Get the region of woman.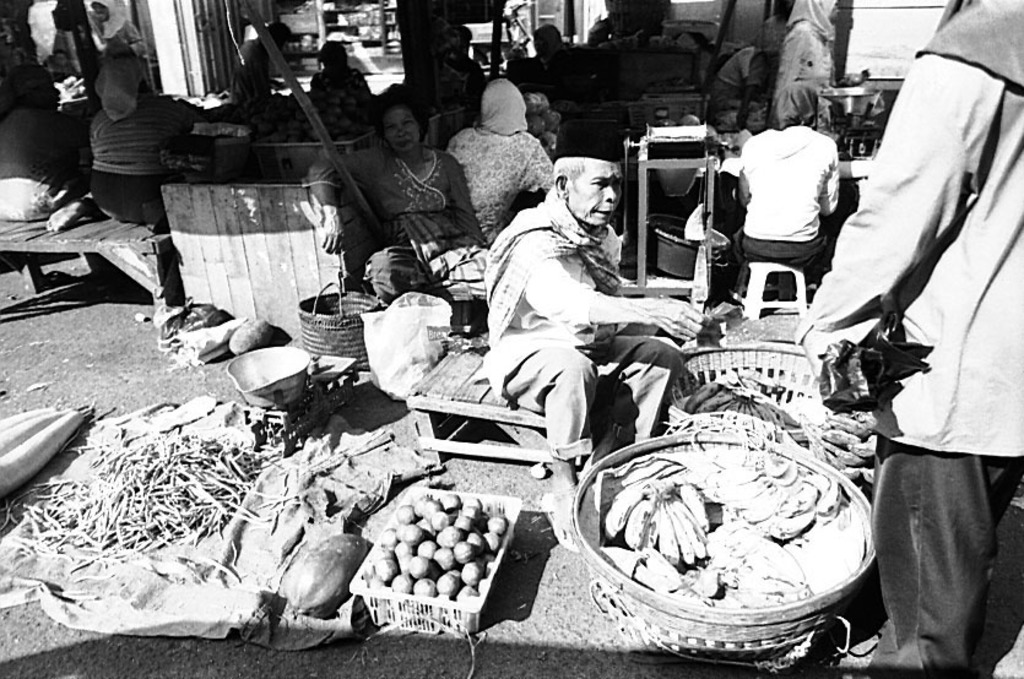
pyautogui.locateOnScreen(0, 76, 69, 221).
